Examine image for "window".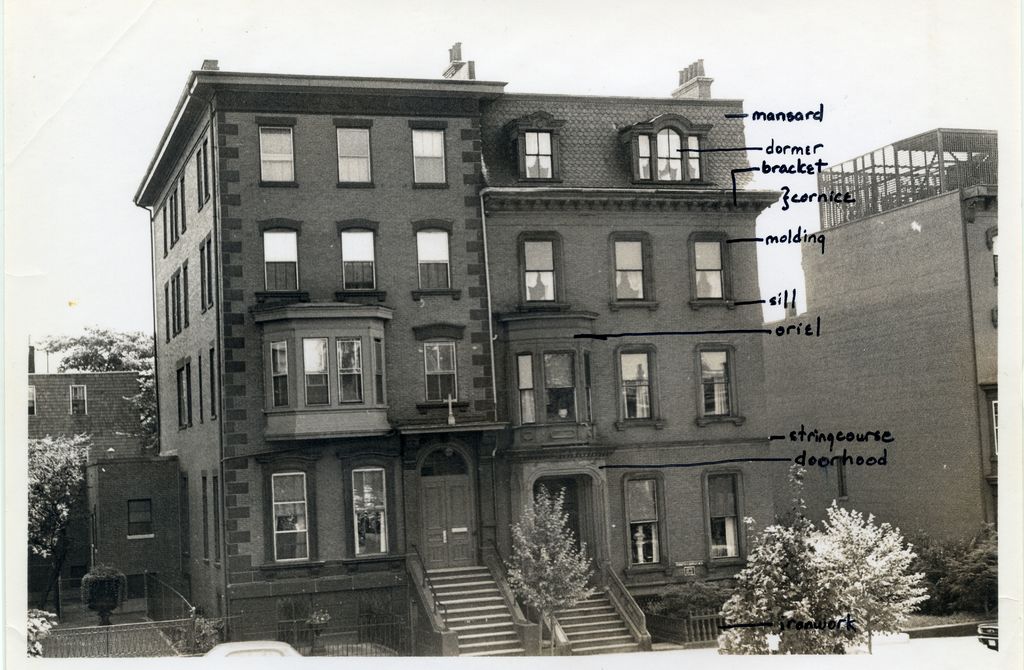
Examination result: left=519, top=231, right=570, bottom=314.
